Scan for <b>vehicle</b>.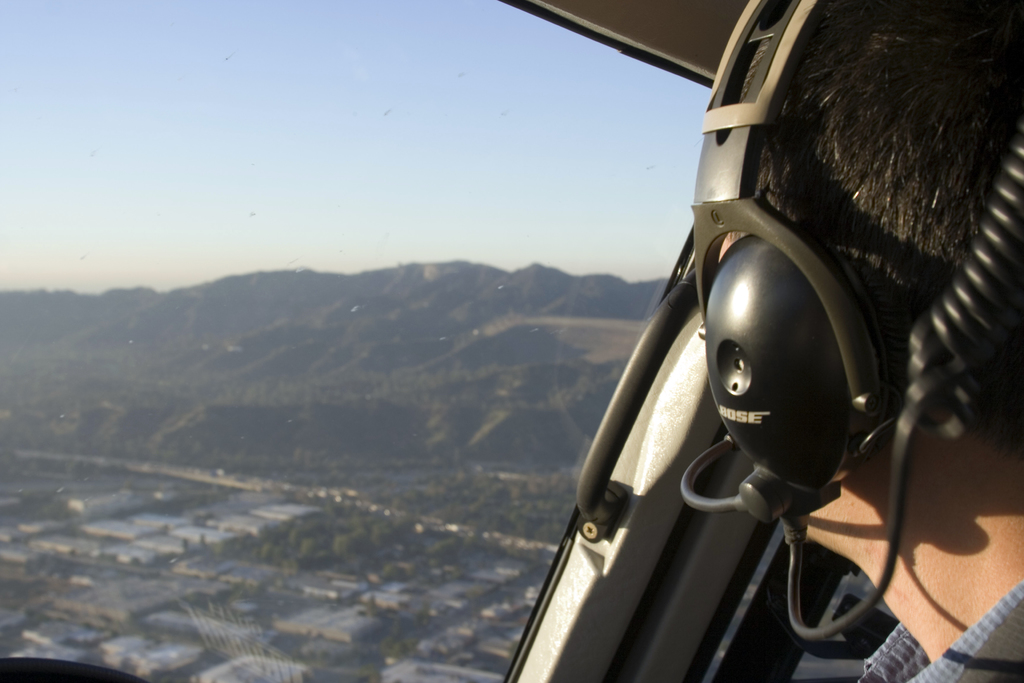
Scan result: pyautogui.locateOnScreen(0, 4, 897, 682).
